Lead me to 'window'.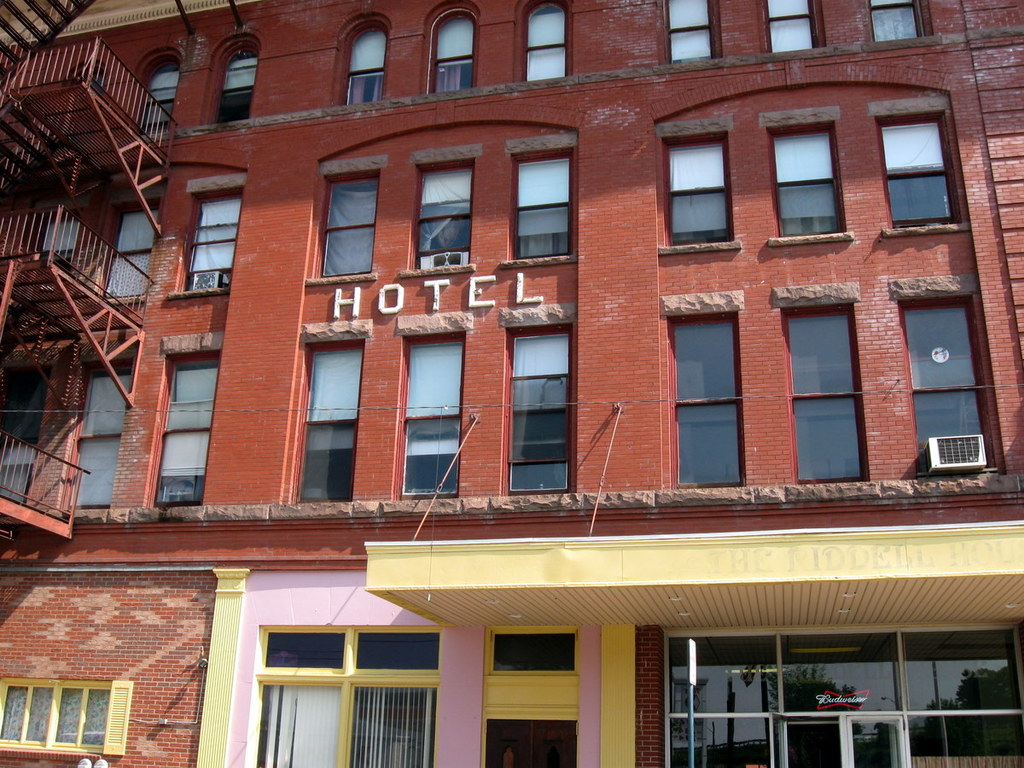
Lead to region(299, 346, 369, 500).
